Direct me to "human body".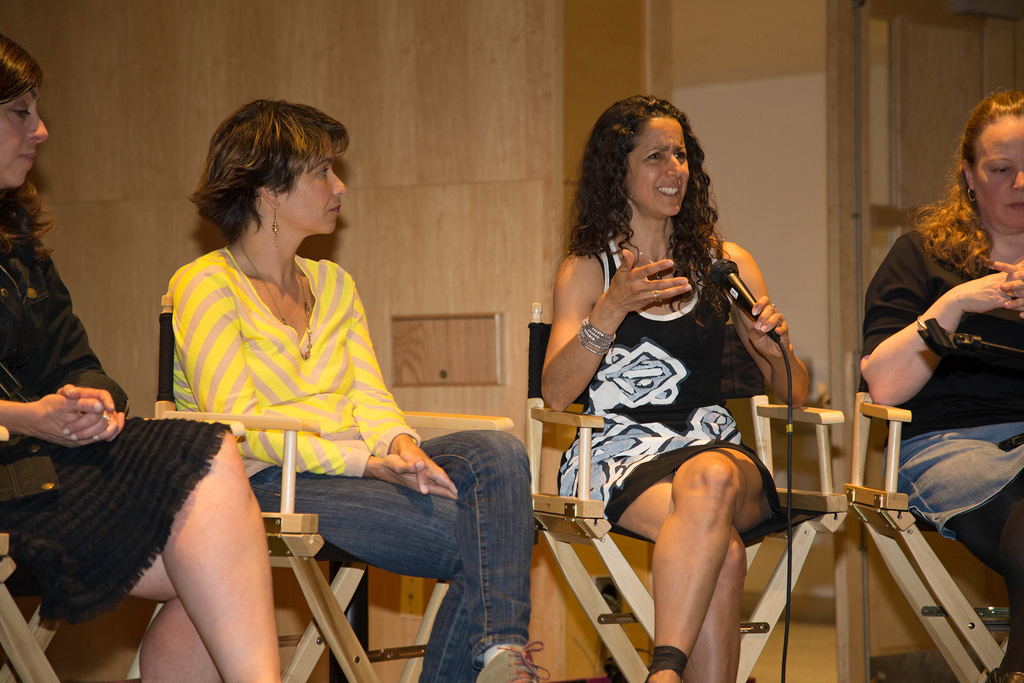
Direction: 534:124:810:682.
